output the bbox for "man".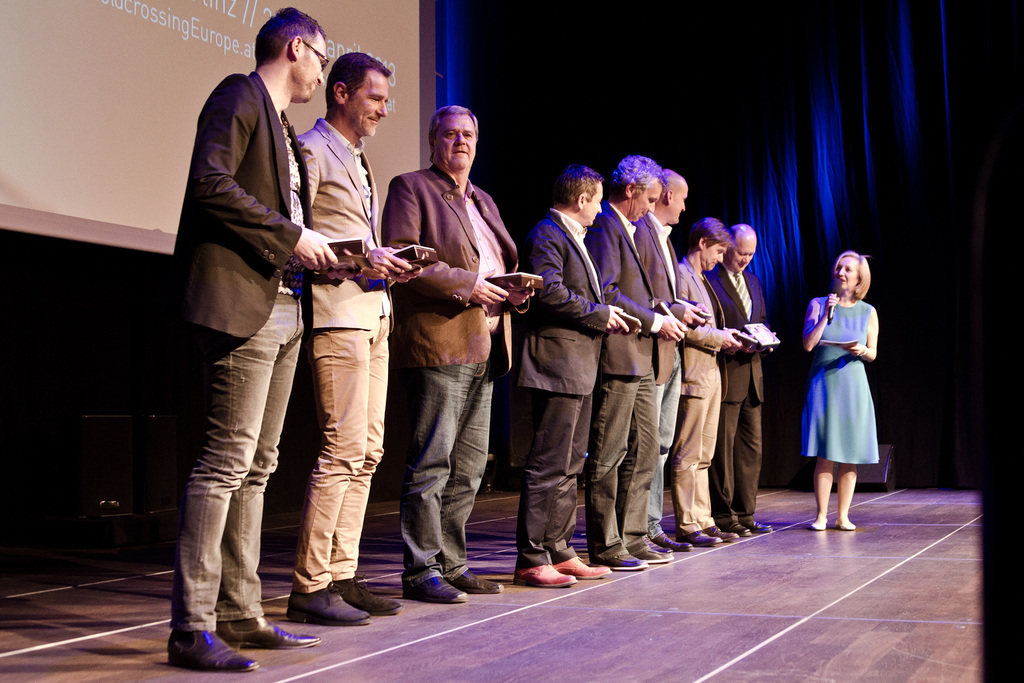
[left=634, top=167, right=715, bottom=552].
